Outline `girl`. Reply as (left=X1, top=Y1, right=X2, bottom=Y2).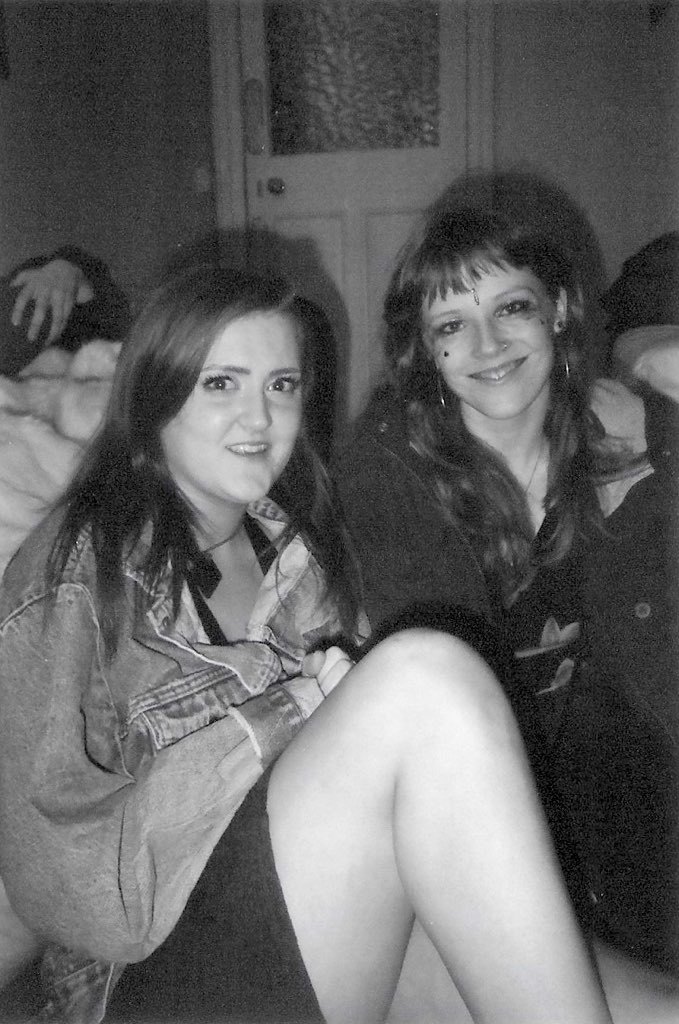
(left=342, top=211, right=678, bottom=952).
